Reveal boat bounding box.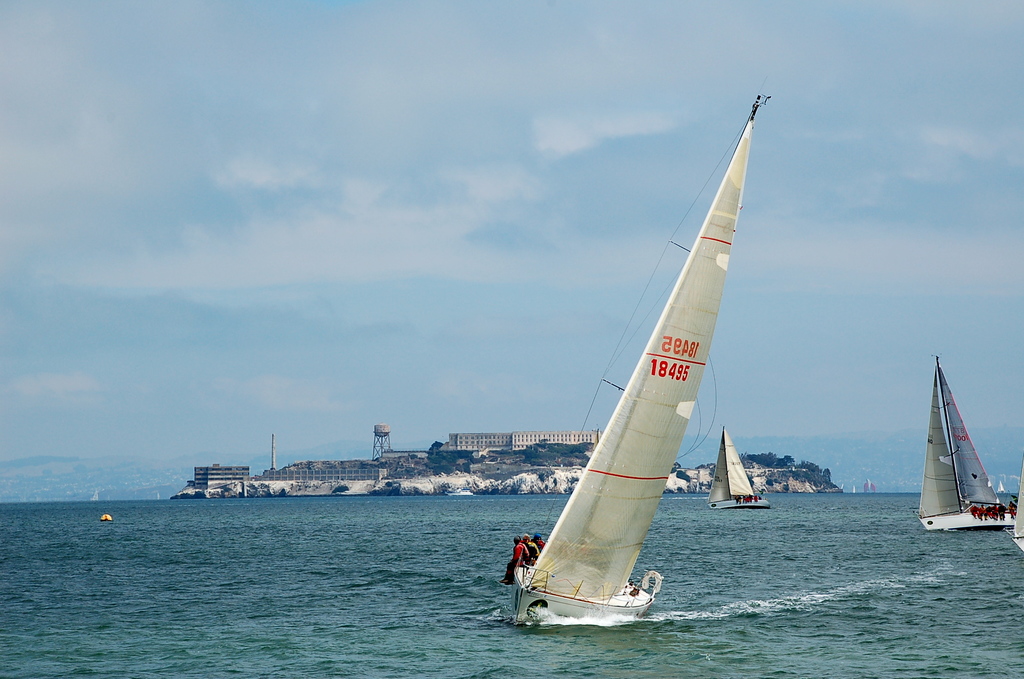
Revealed: bbox=(706, 424, 776, 510).
